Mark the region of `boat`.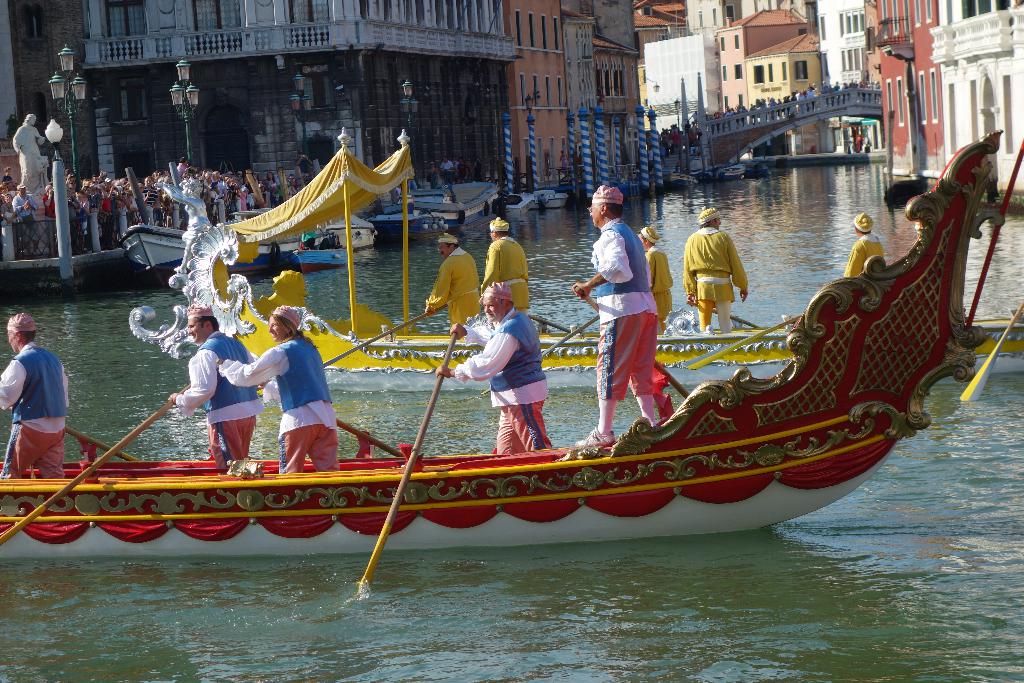
Region: BBox(535, 183, 563, 202).
